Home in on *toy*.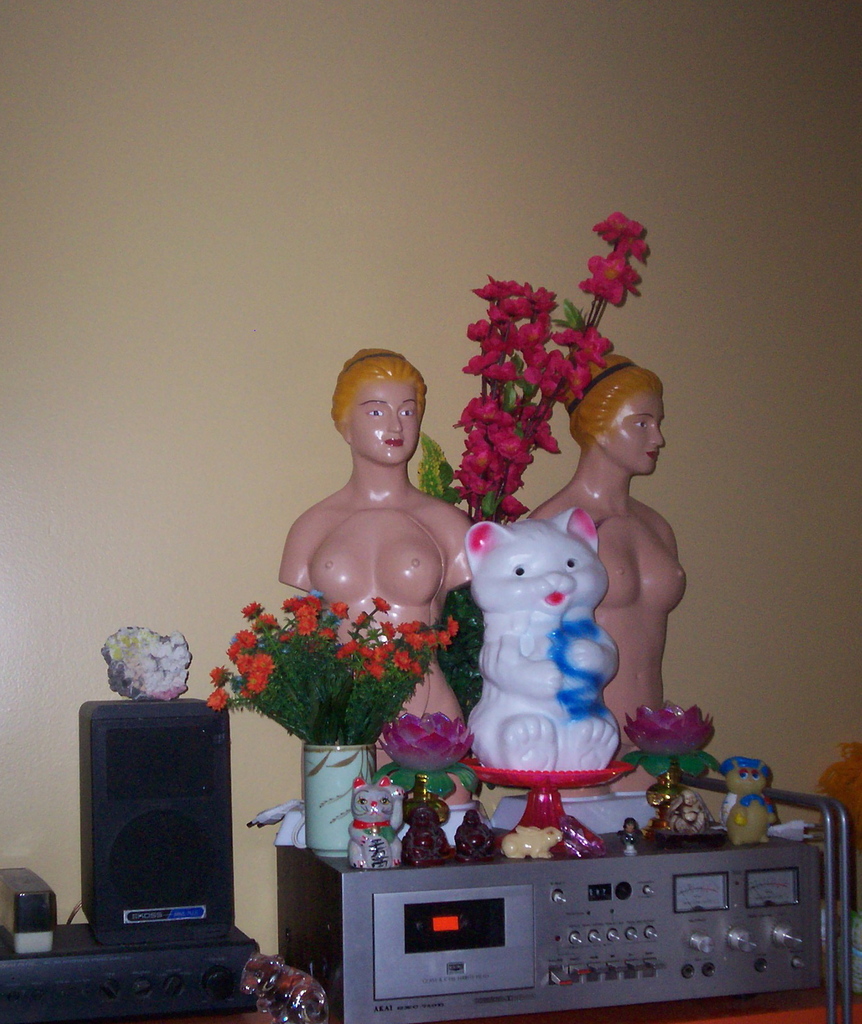
Homed in at detection(727, 766, 794, 845).
